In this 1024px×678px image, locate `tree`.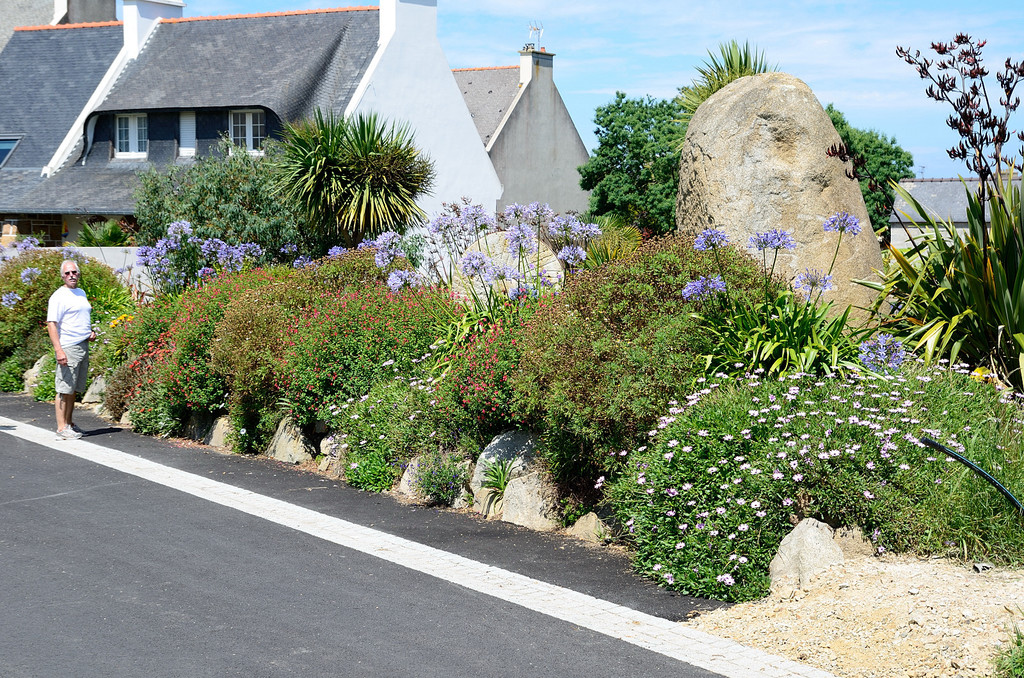
Bounding box: (573, 80, 913, 251).
